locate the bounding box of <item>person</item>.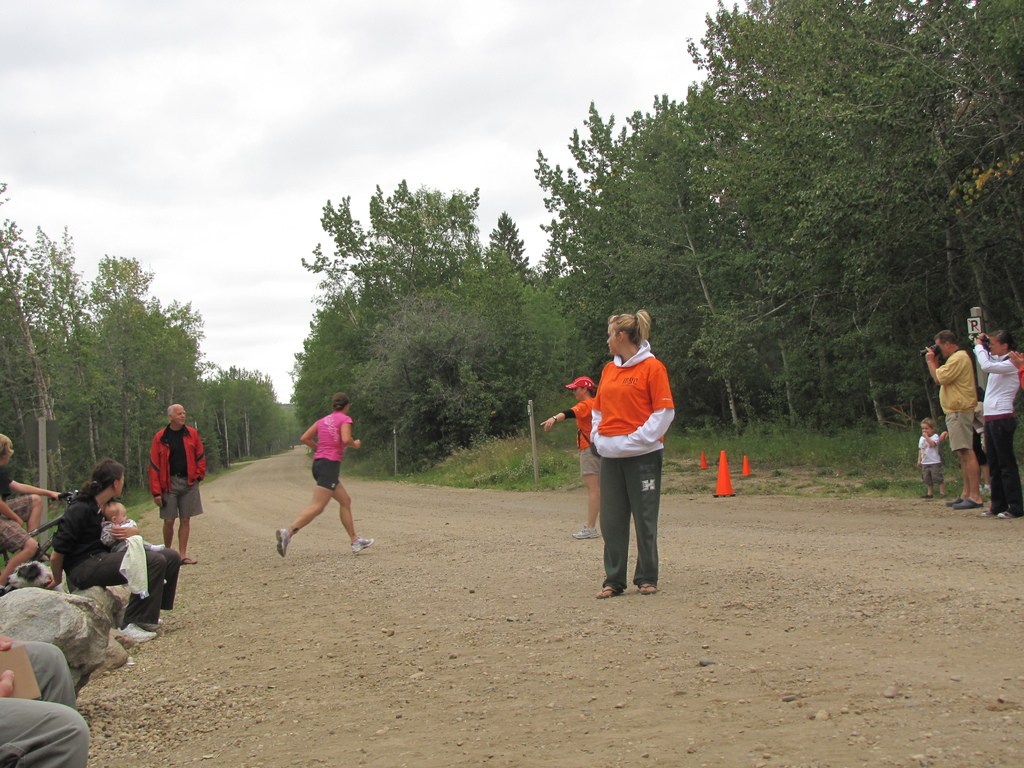
Bounding box: (left=913, top=417, right=952, bottom=503).
